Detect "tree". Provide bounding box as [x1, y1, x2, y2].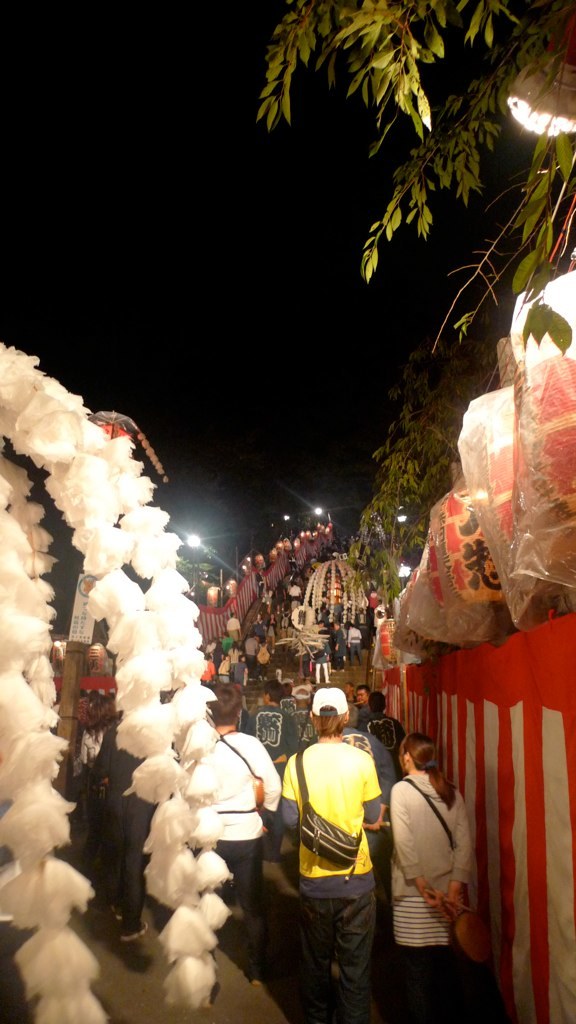
[251, 0, 575, 617].
